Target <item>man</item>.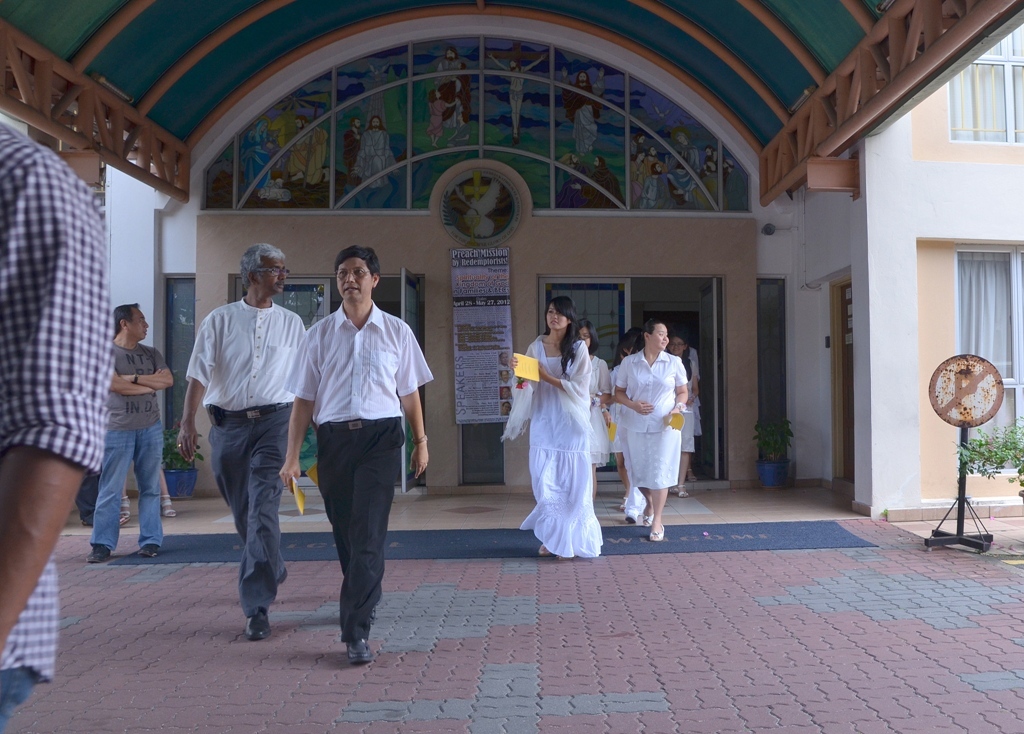
Target region: BBox(269, 246, 434, 668).
